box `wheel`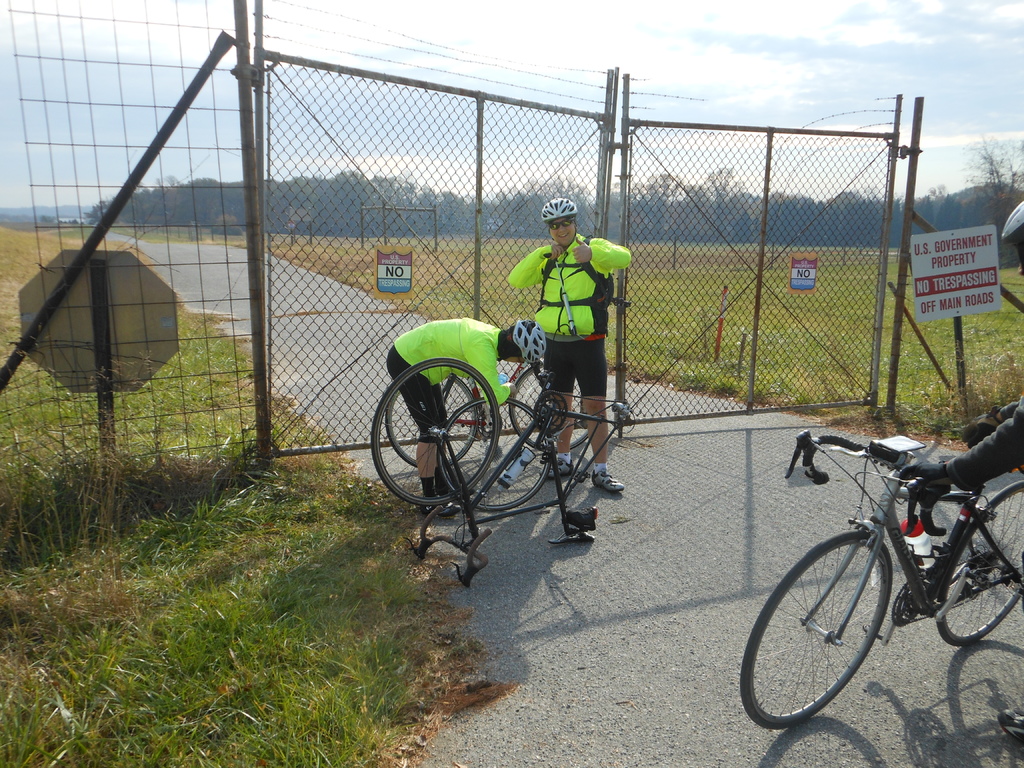
x1=508 y1=364 x2=588 y2=452
